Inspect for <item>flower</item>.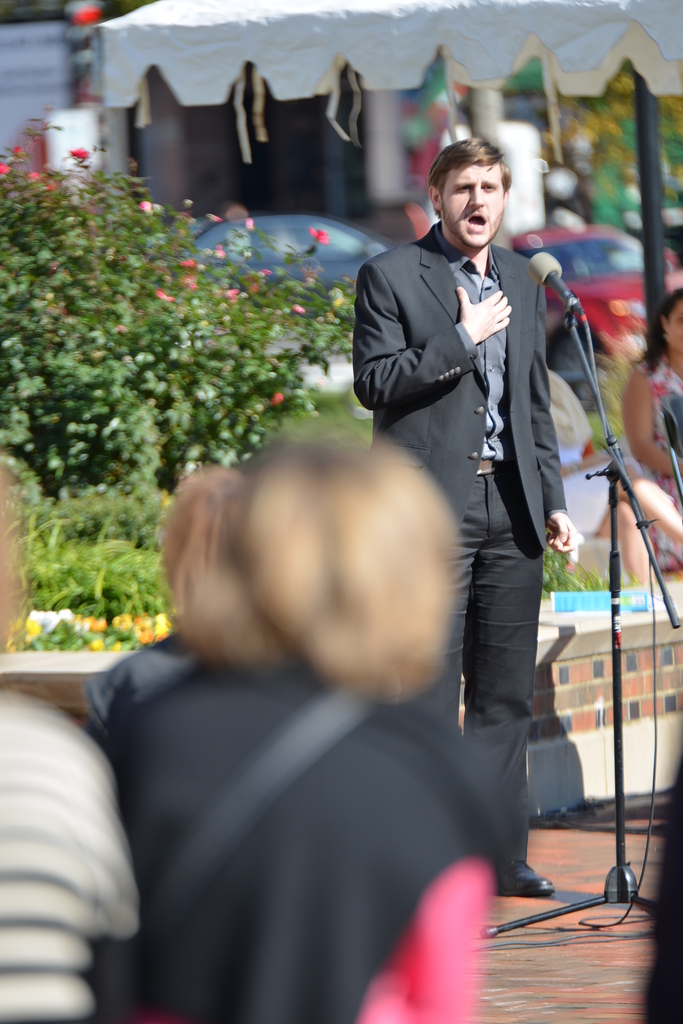
Inspection: 136:198:155:218.
